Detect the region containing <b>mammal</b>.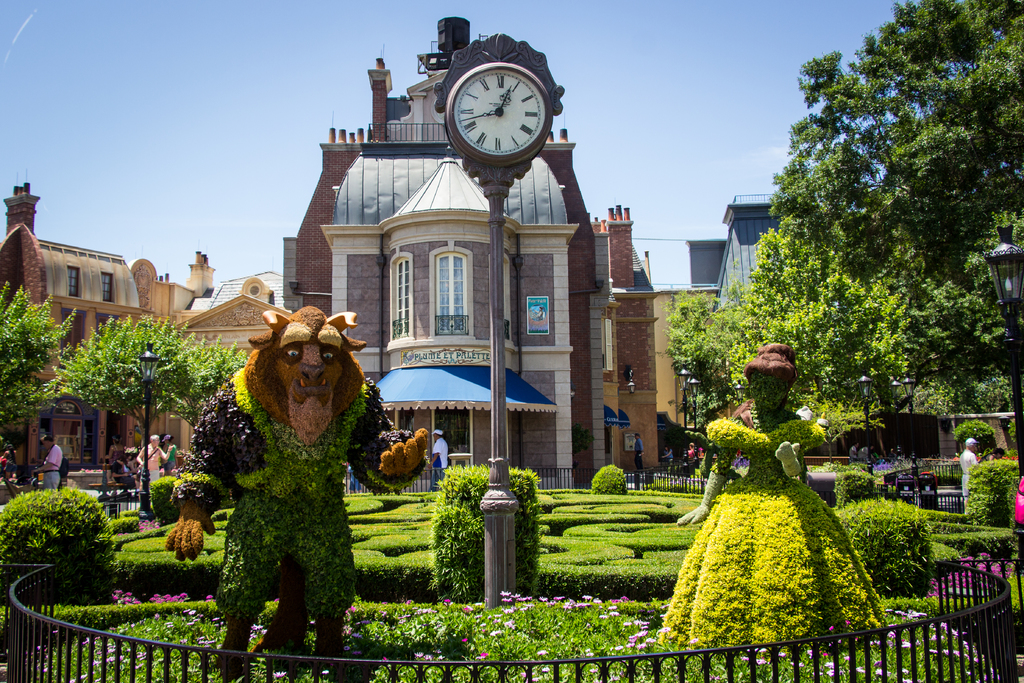
{"x1": 984, "y1": 447, "x2": 1001, "y2": 461}.
